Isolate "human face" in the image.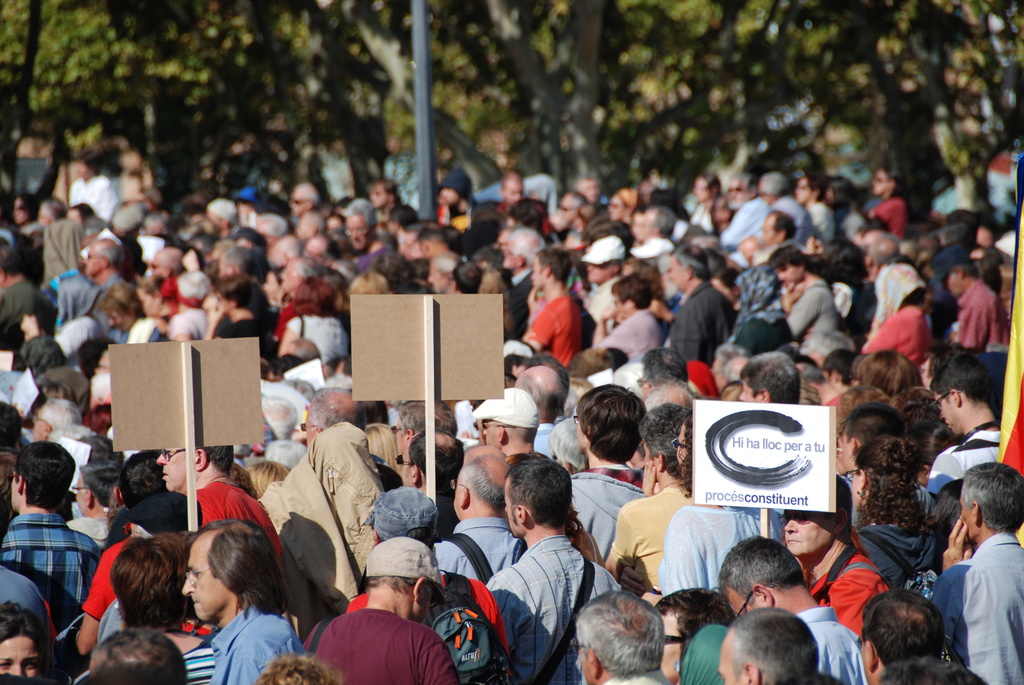
Isolated region: 659 611 682 682.
